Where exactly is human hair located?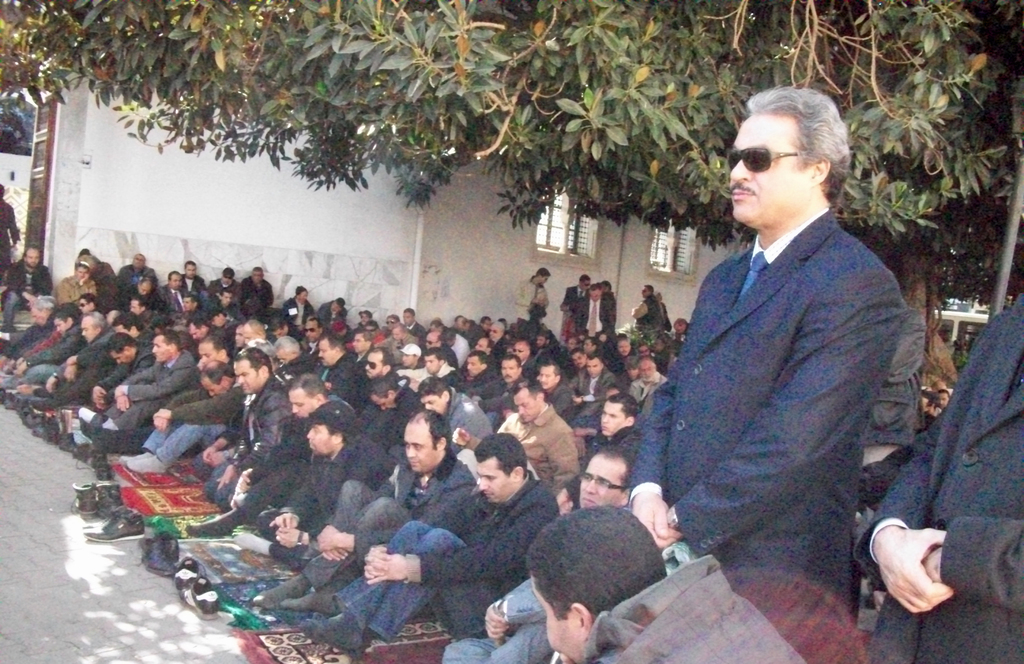
Its bounding box is 922, 393, 929, 413.
